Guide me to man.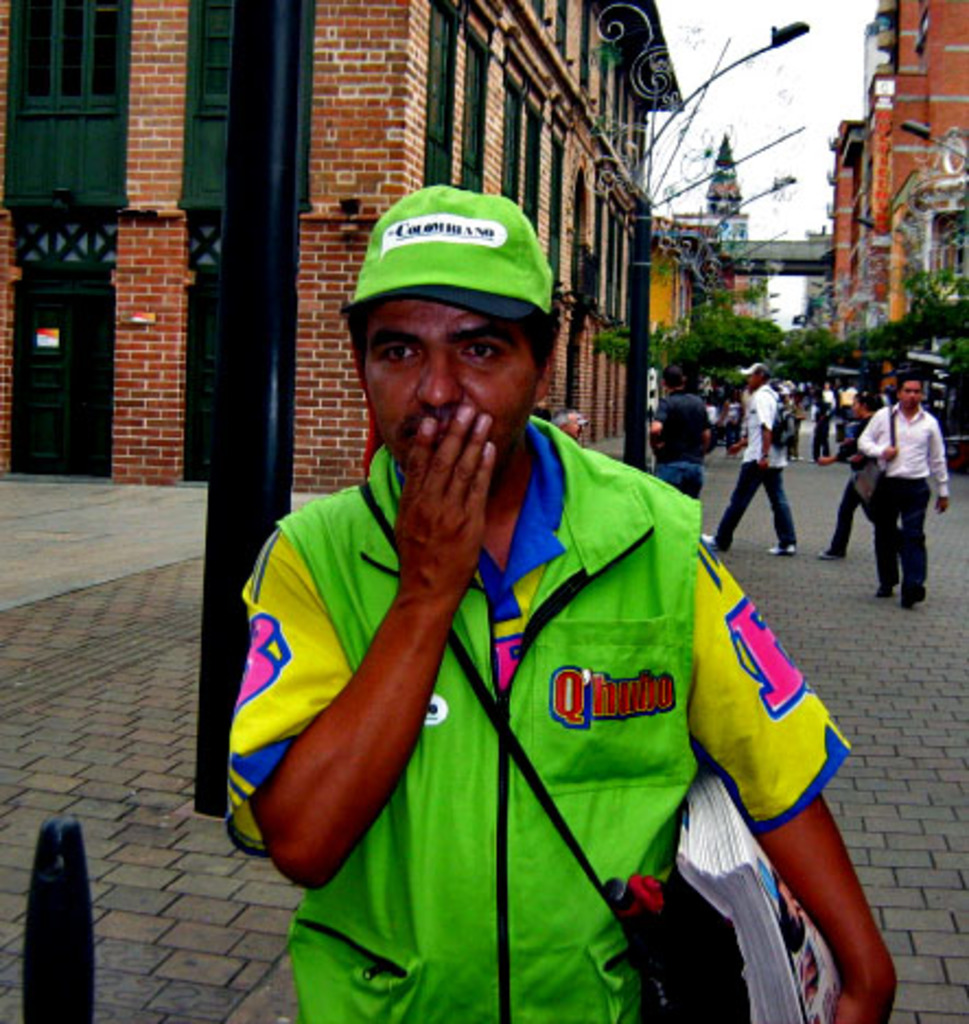
Guidance: box=[855, 374, 960, 593].
